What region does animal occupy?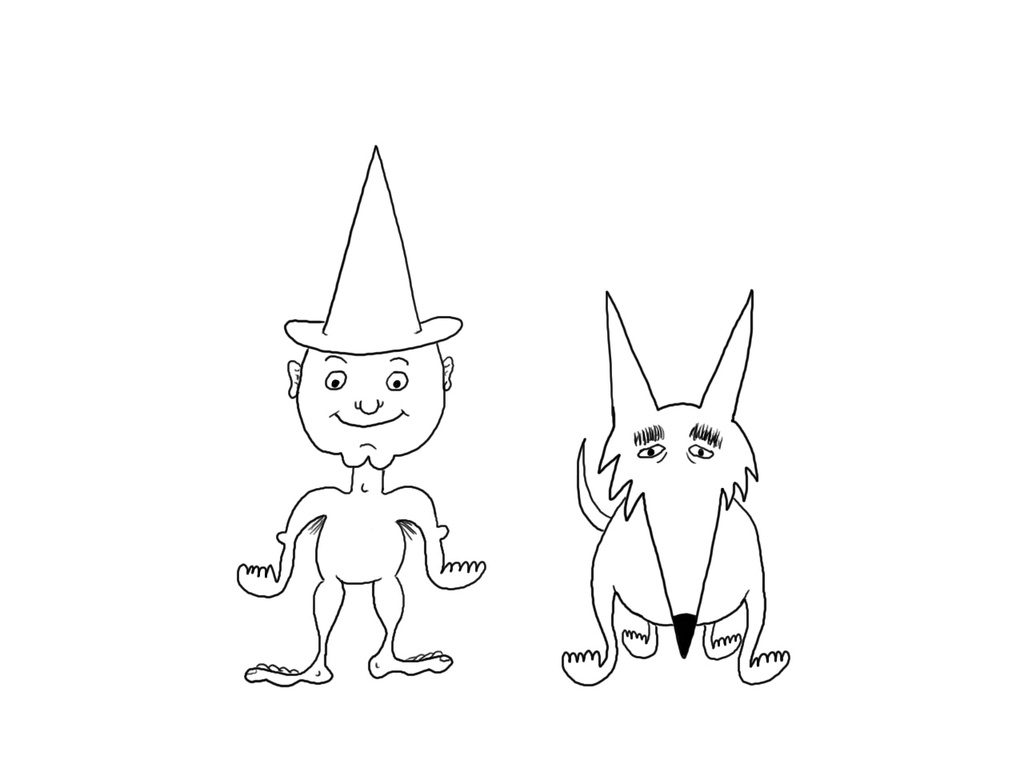
box(558, 286, 776, 682).
